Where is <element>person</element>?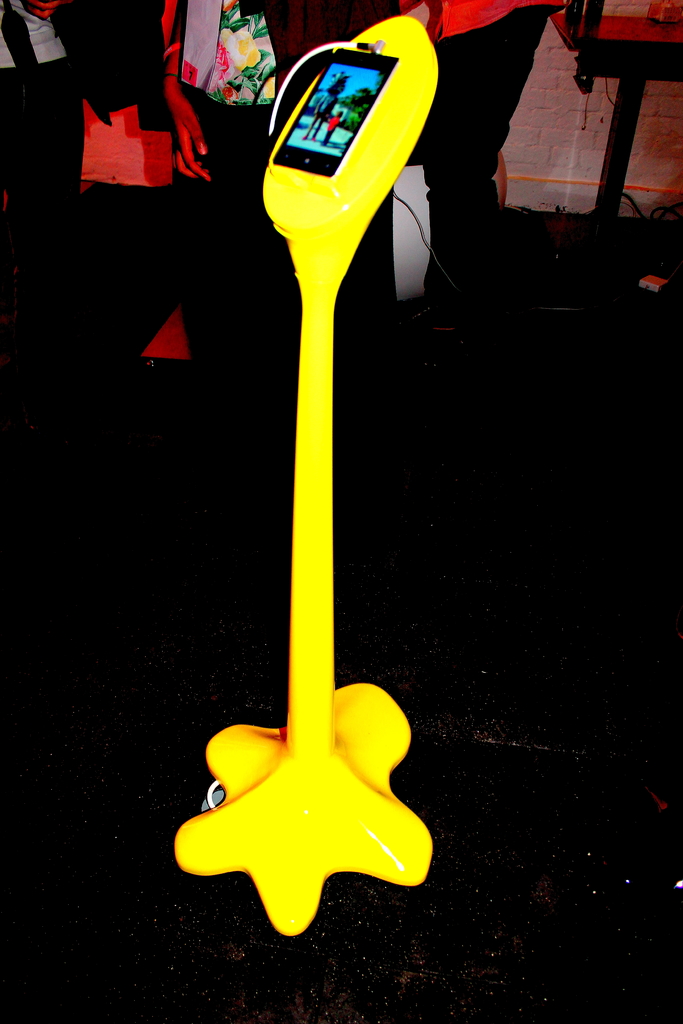
[0,0,190,392].
